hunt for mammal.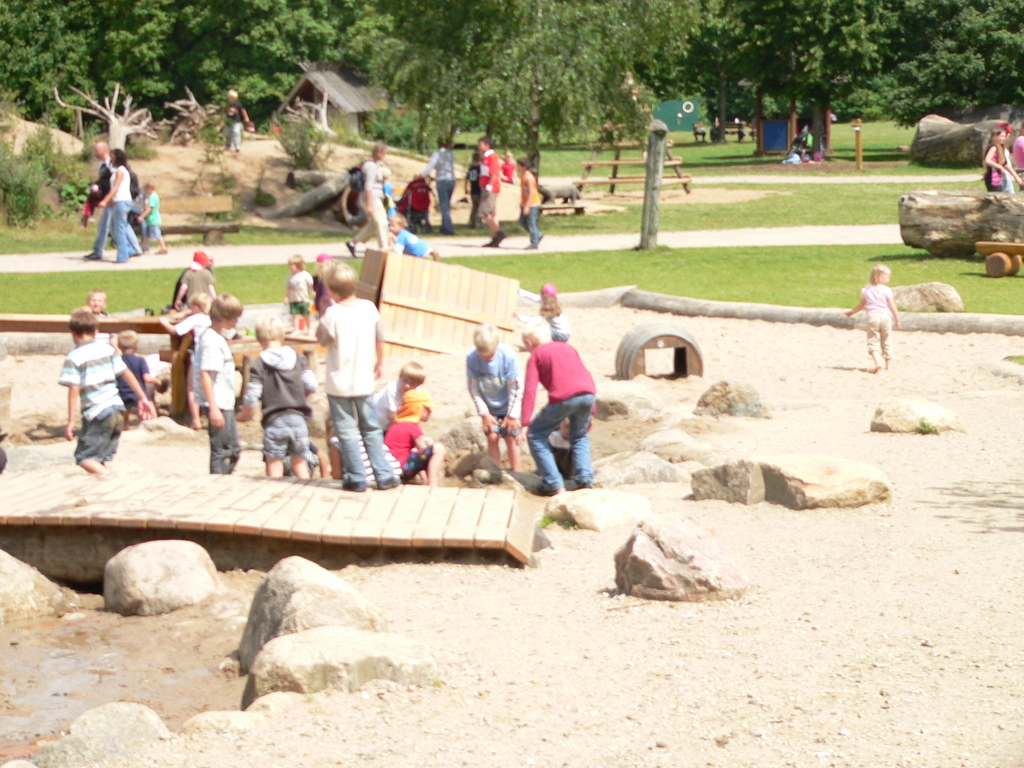
Hunted down at bbox(337, 140, 390, 260).
